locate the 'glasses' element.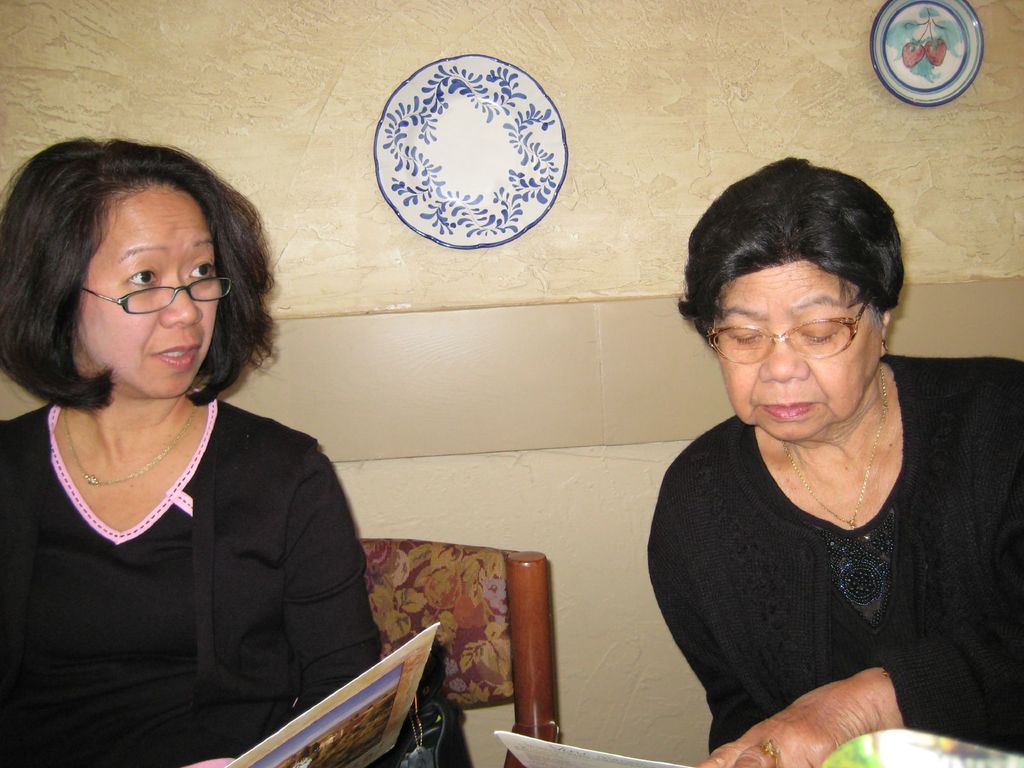
Element bbox: bbox=[701, 298, 873, 365].
